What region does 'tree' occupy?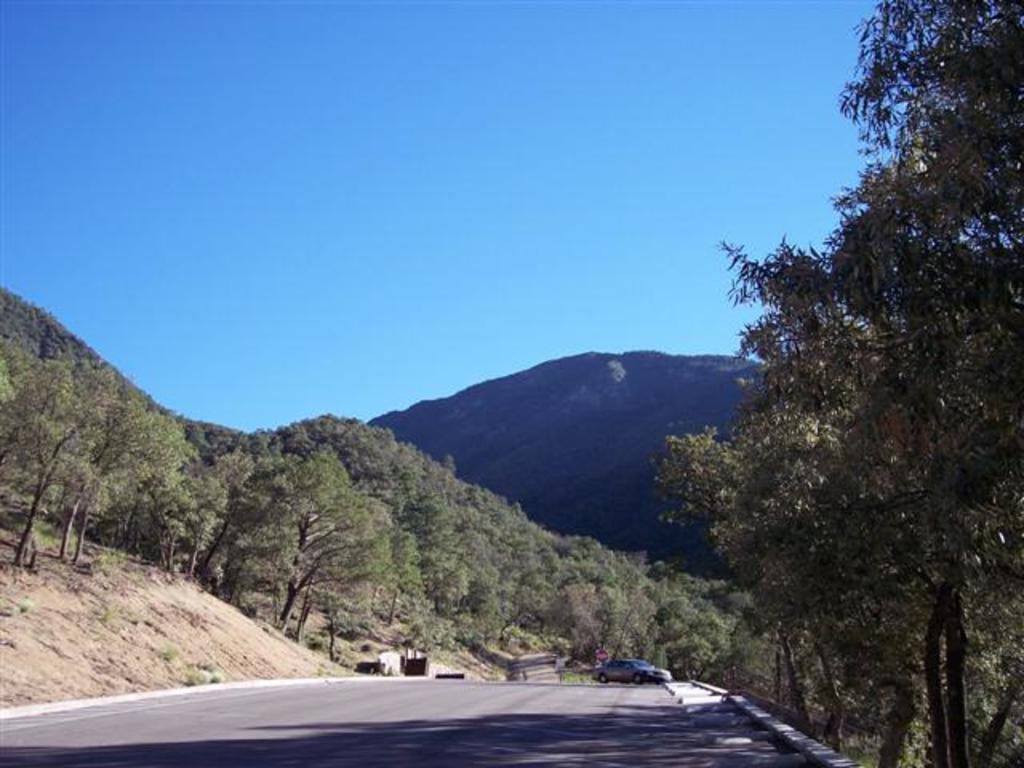
{"left": 258, "top": 426, "right": 392, "bottom": 704}.
